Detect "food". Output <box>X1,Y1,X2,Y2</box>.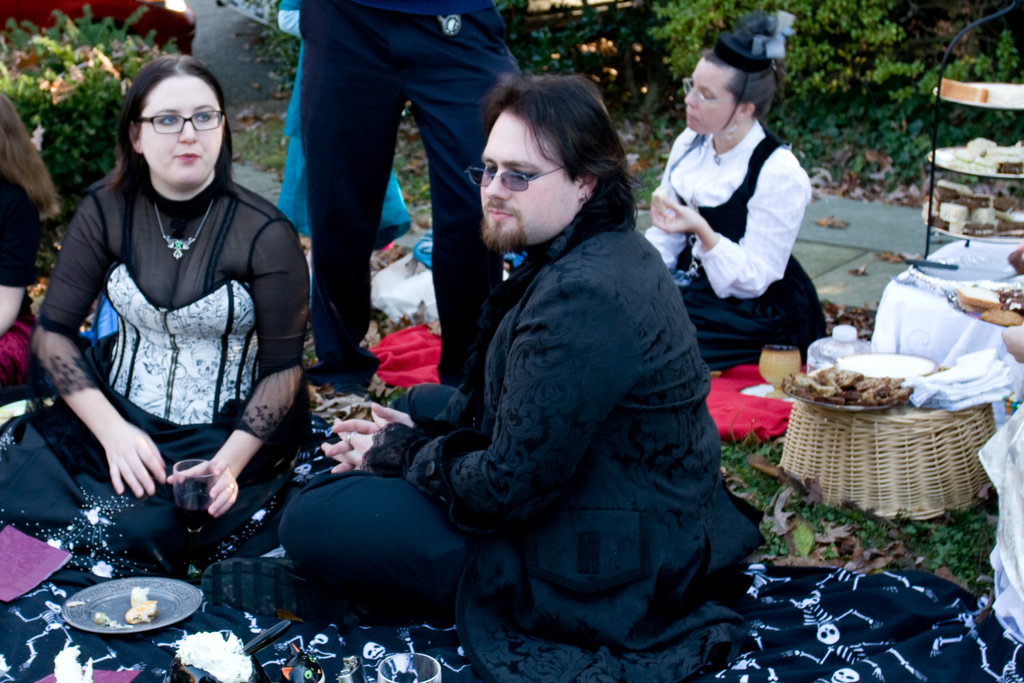
<box>780,366,911,408</box>.
